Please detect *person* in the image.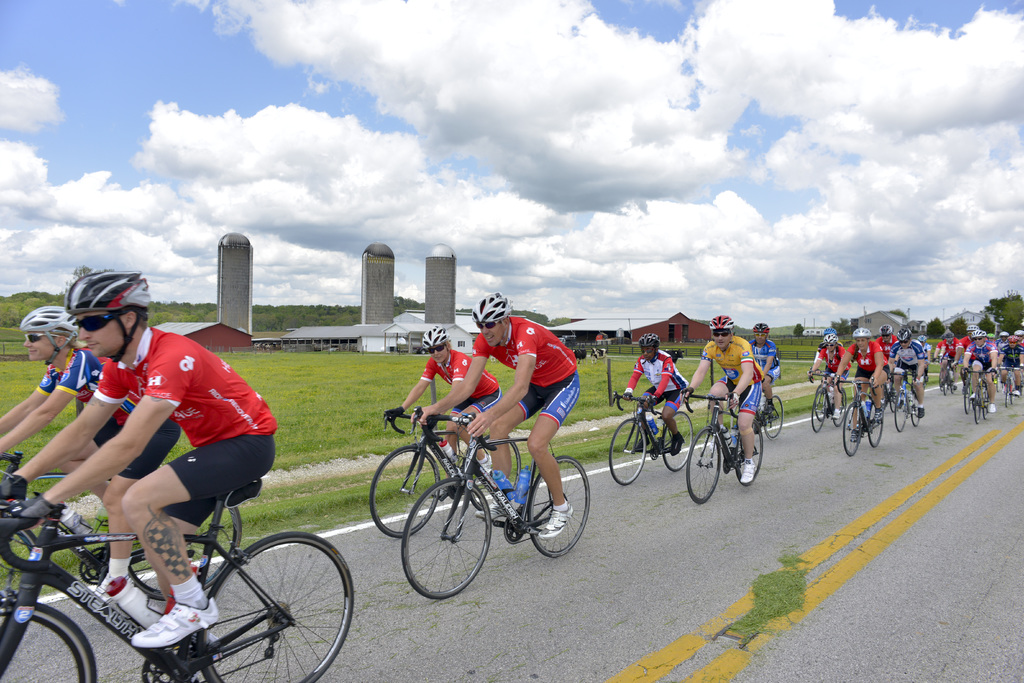
x1=378 y1=317 x2=504 y2=498.
